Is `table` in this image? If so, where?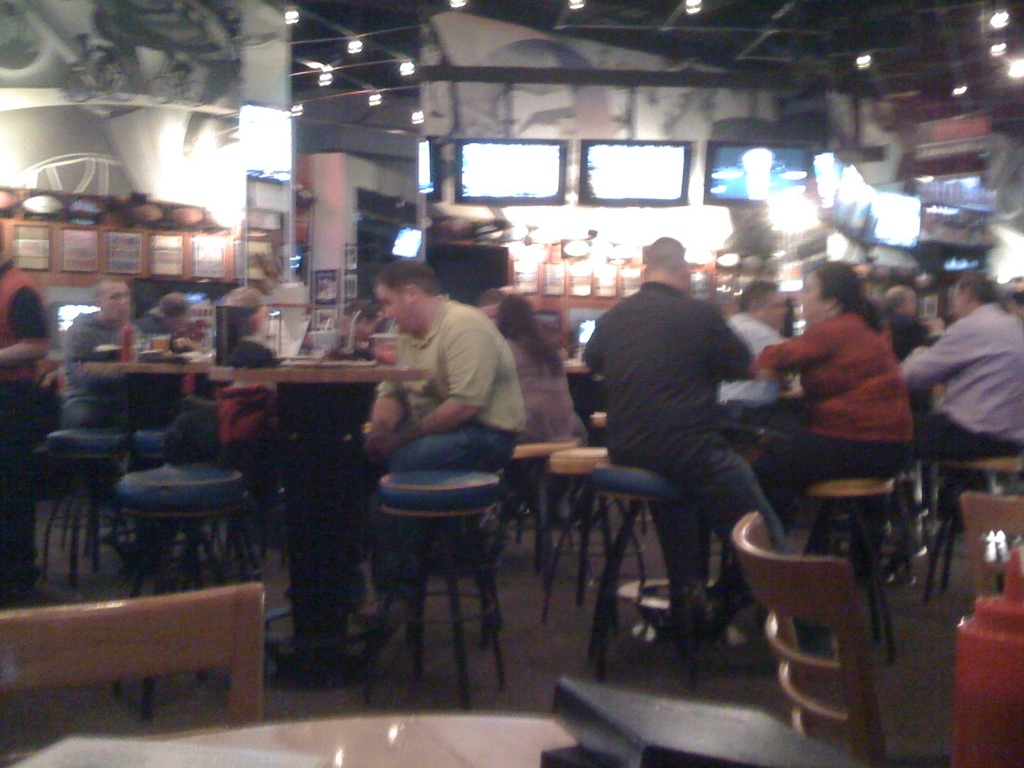
Yes, at bbox=[0, 704, 576, 767].
